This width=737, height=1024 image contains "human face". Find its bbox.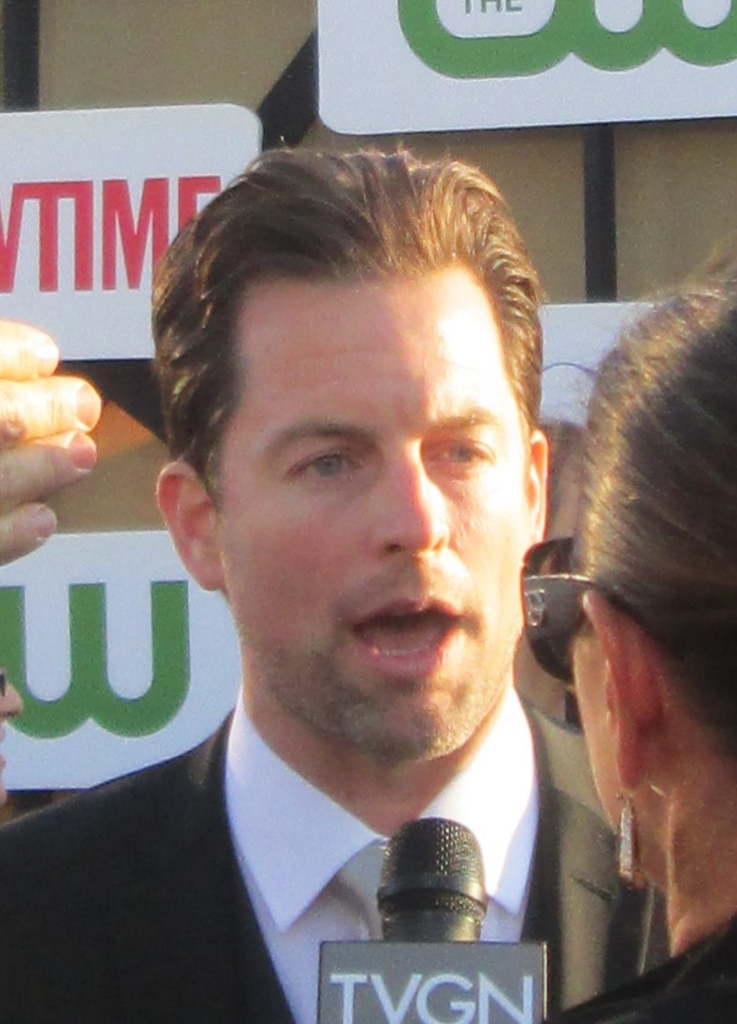
[x1=569, y1=627, x2=627, y2=869].
